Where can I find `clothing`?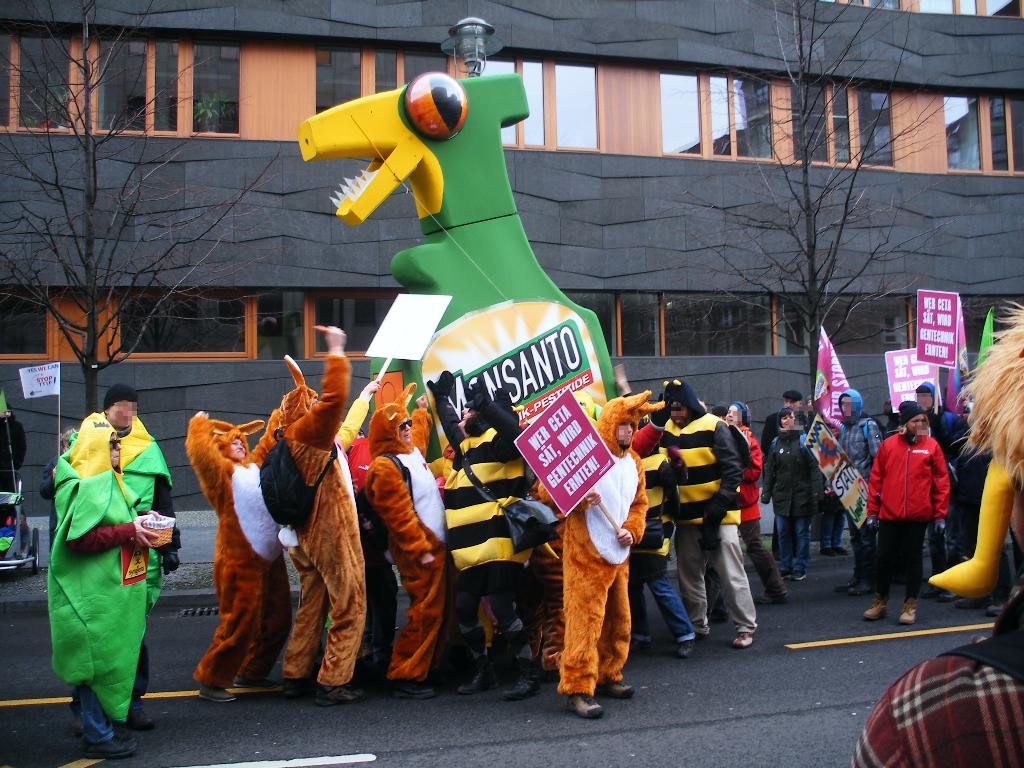
You can find it at 837, 387, 877, 597.
